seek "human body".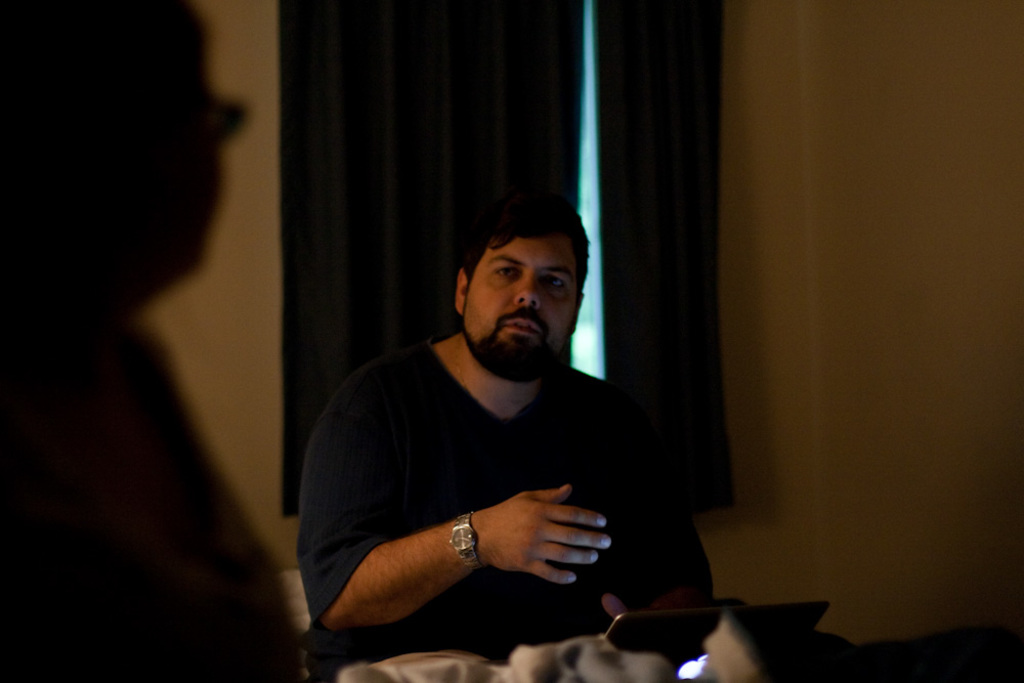
rect(284, 211, 683, 682).
